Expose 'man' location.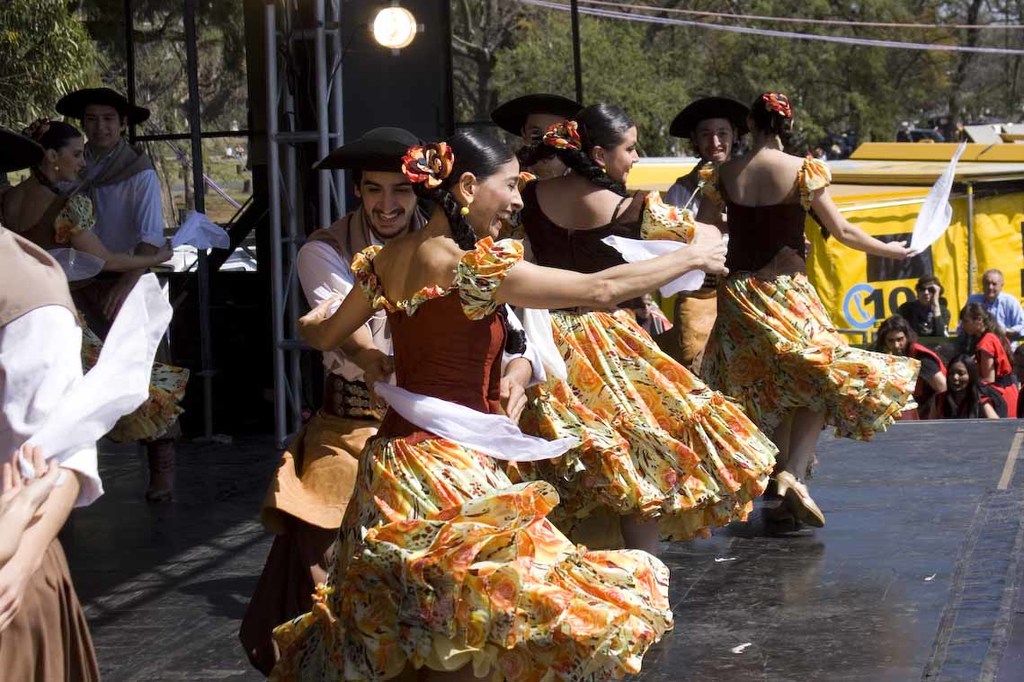
Exposed at 964:270:1023:336.
